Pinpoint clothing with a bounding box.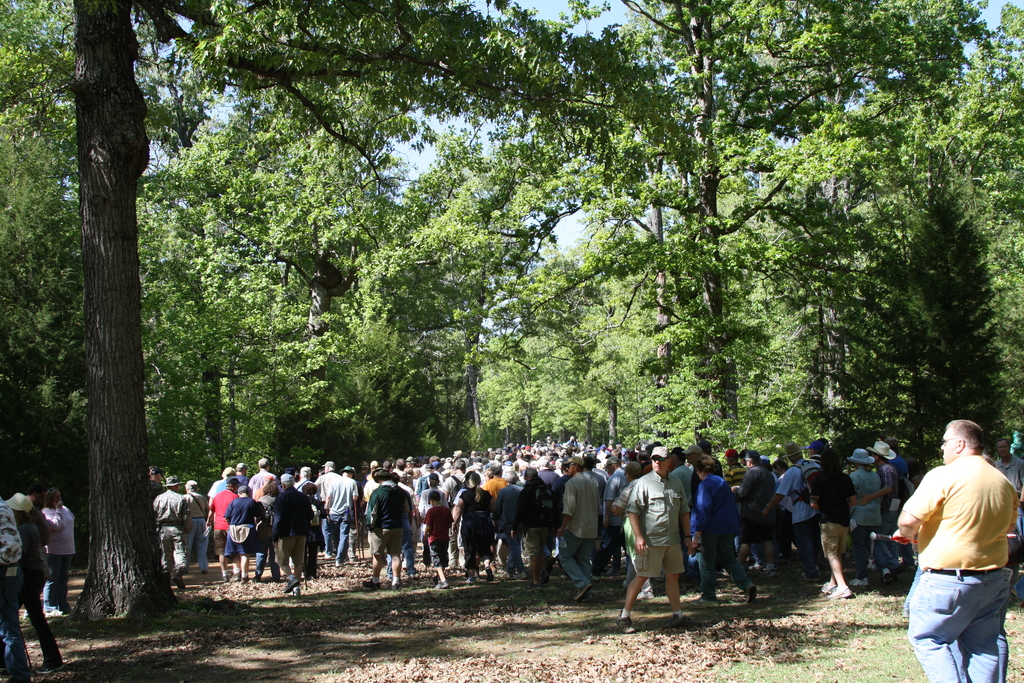
region(429, 504, 452, 569).
